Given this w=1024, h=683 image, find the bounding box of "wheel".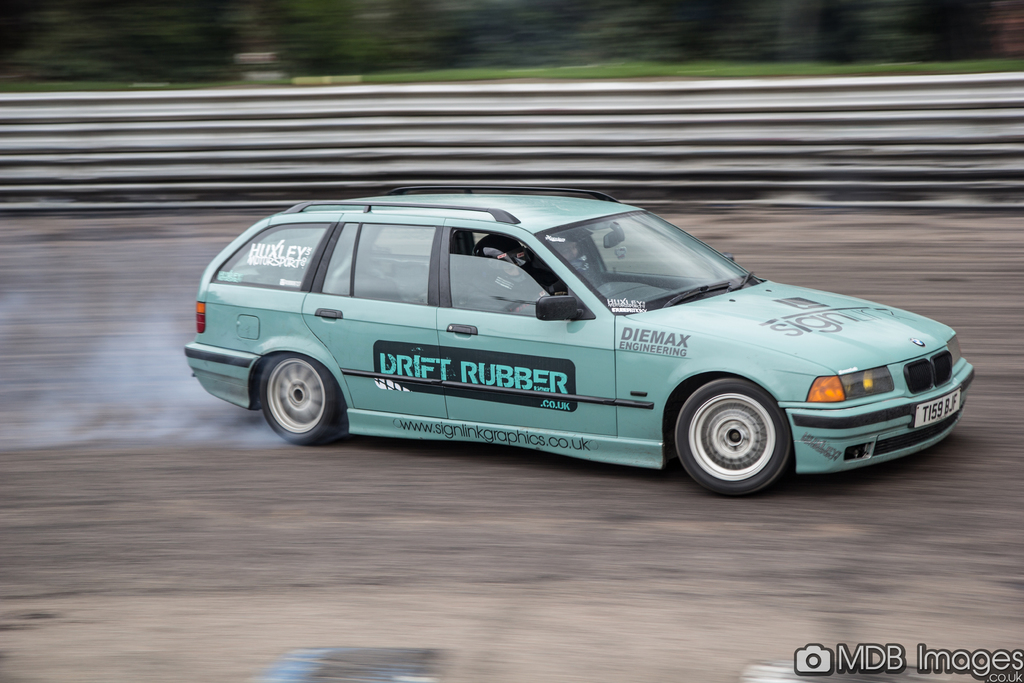
<bbox>263, 355, 343, 447</bbox>.
